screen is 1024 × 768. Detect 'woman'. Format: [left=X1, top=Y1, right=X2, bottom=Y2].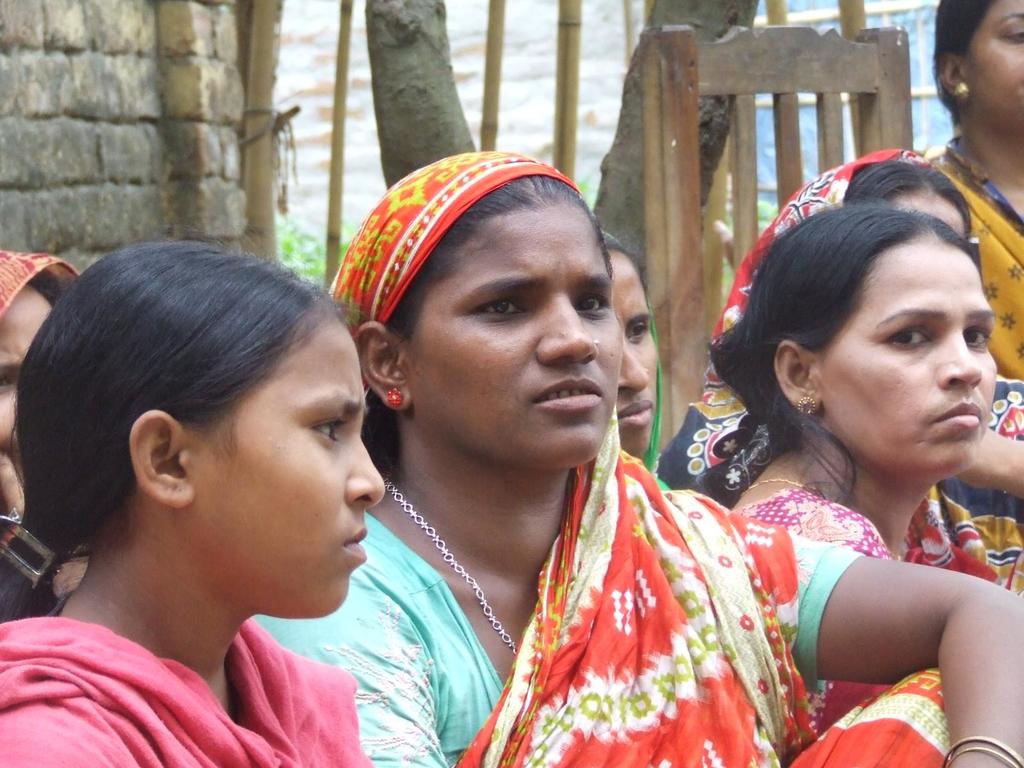
[left=596, top=236, right=661, bottom=461].
